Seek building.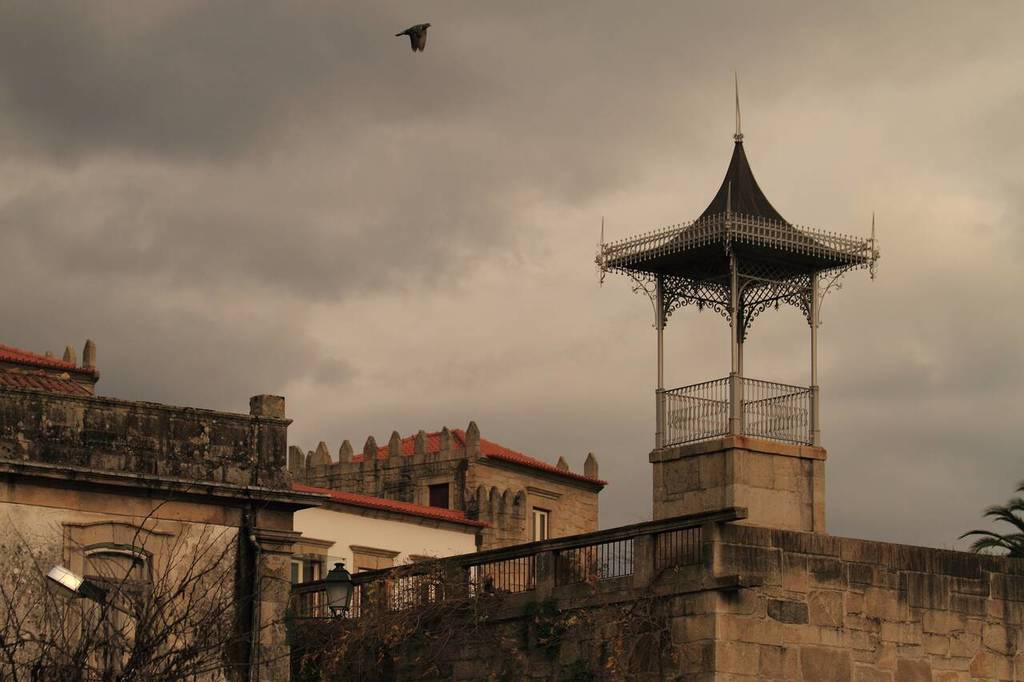
left=0, top=345, right=606, bottom=681.
